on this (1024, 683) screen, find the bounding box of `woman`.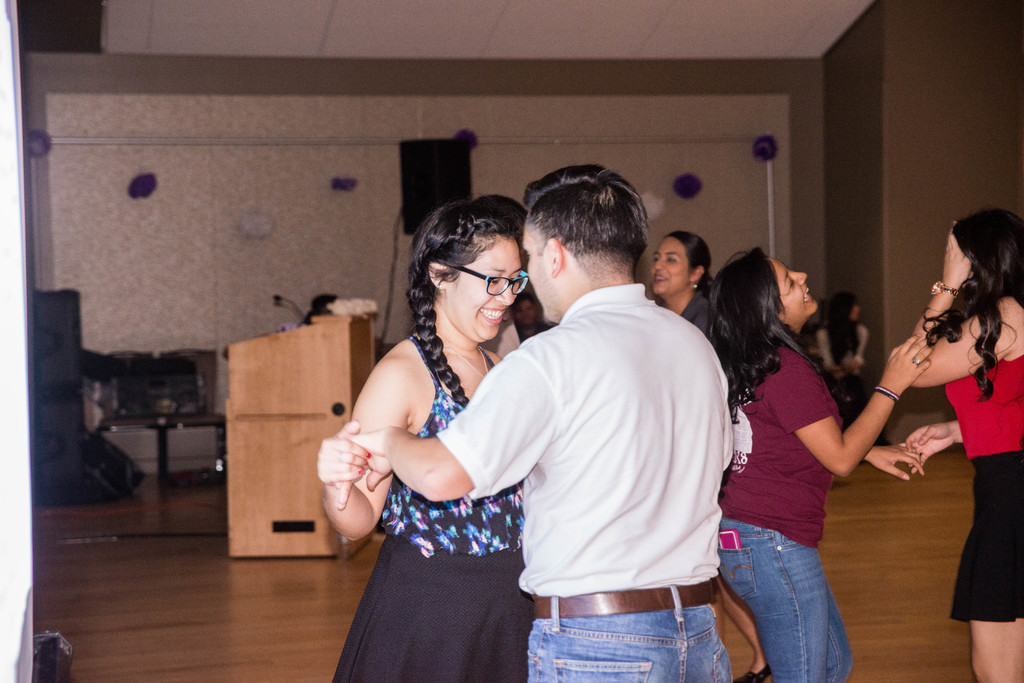
Bounding box: BBox(805, 296, 874, 428).
